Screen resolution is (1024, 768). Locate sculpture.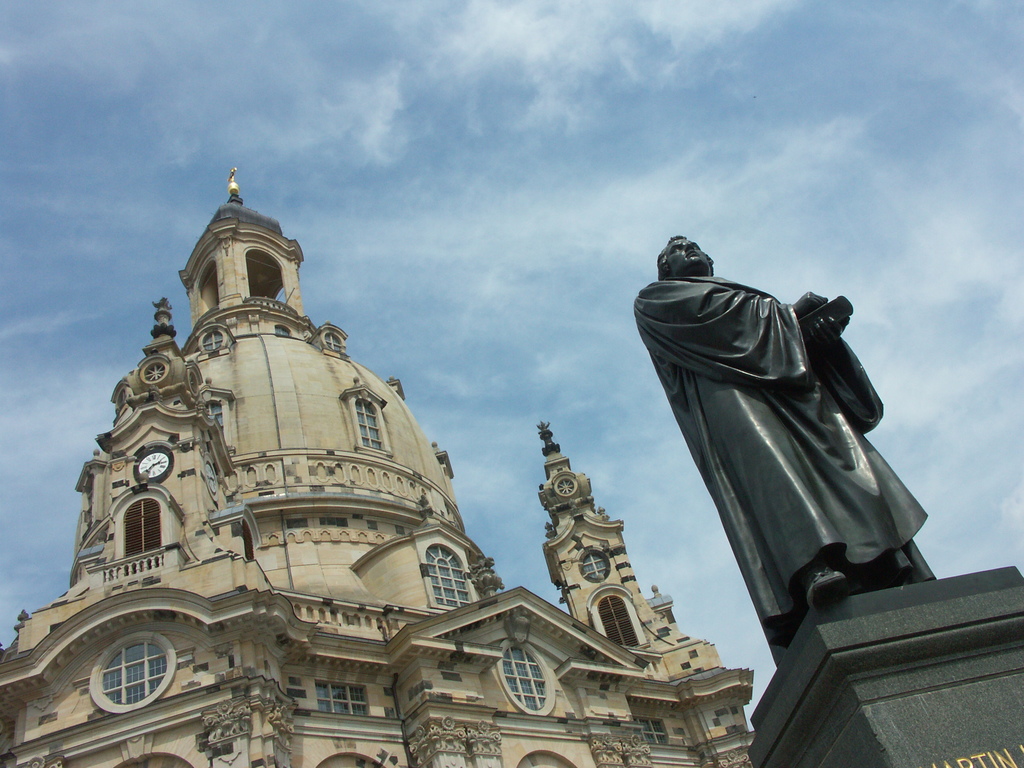
region(227, 170, 241, 193).
